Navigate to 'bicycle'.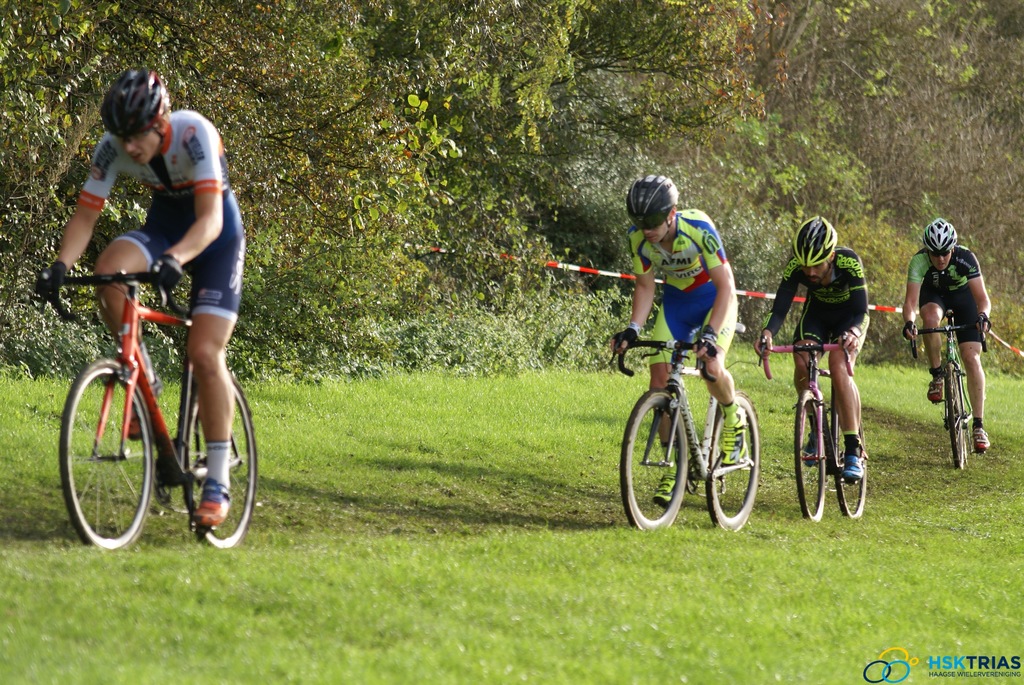
Navigation target: locate(609, 321, 760, 535).
